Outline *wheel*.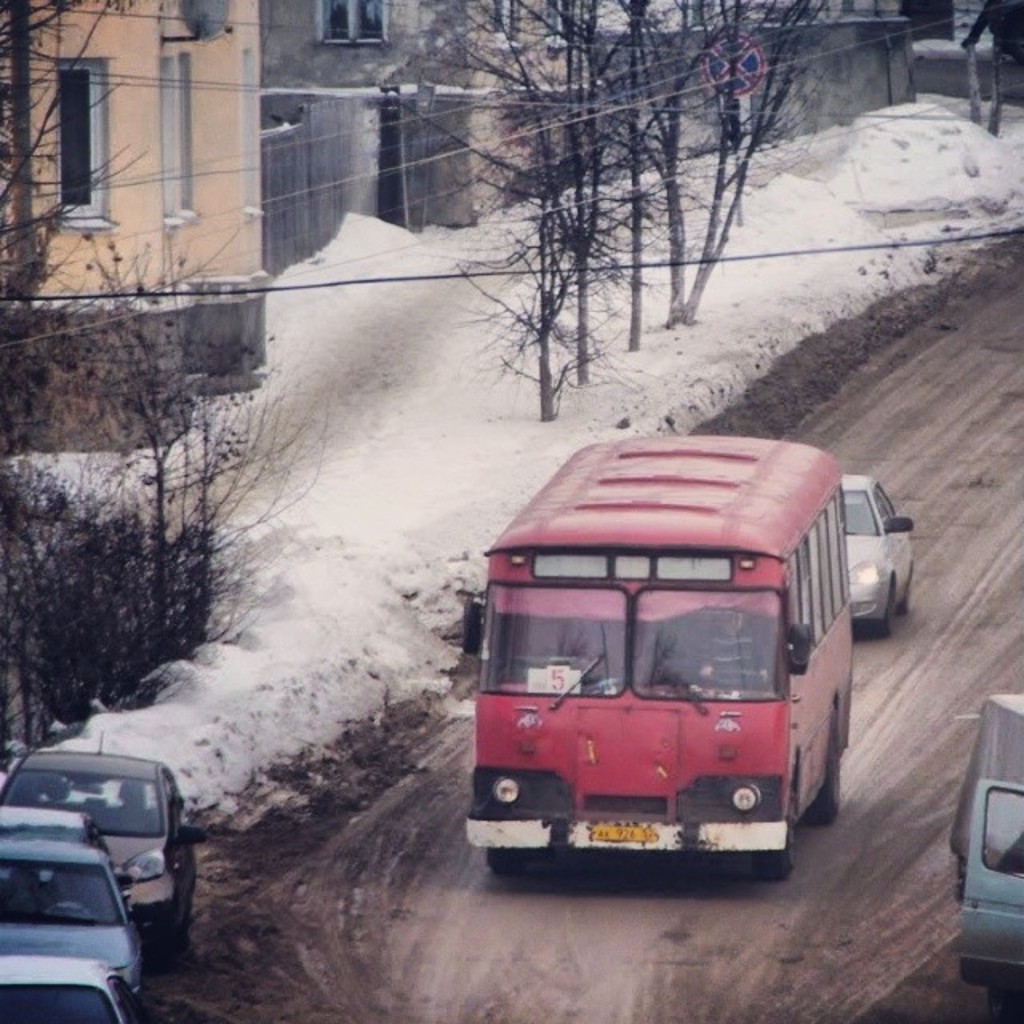
Outline: [485, 845, 530, 877].
